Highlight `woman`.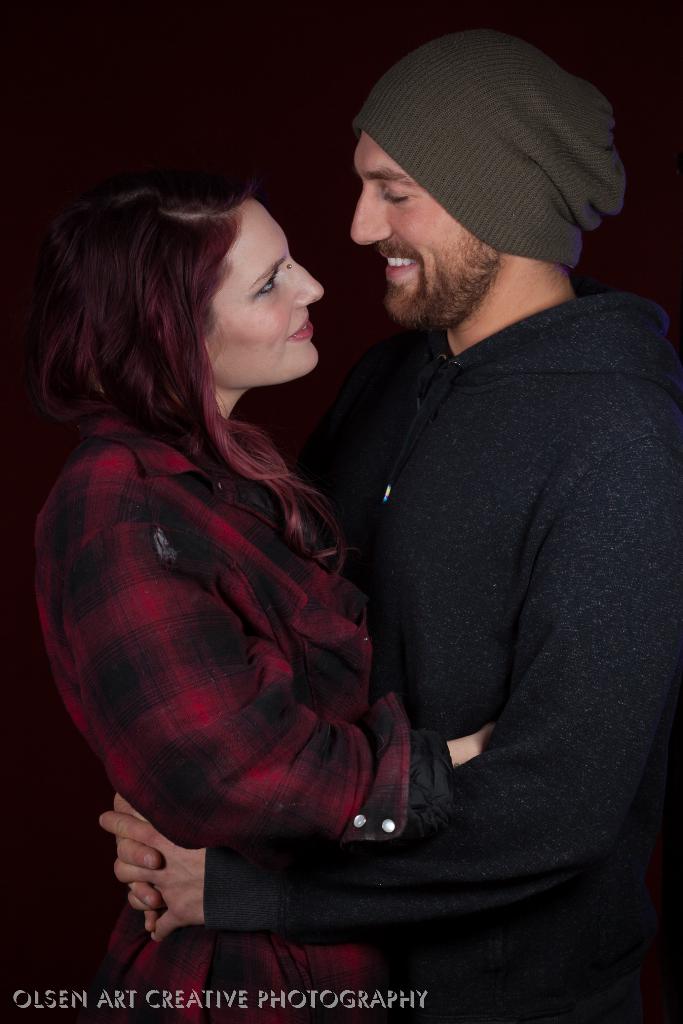
Highlighted region: detection(31, 112, 488, 997).
